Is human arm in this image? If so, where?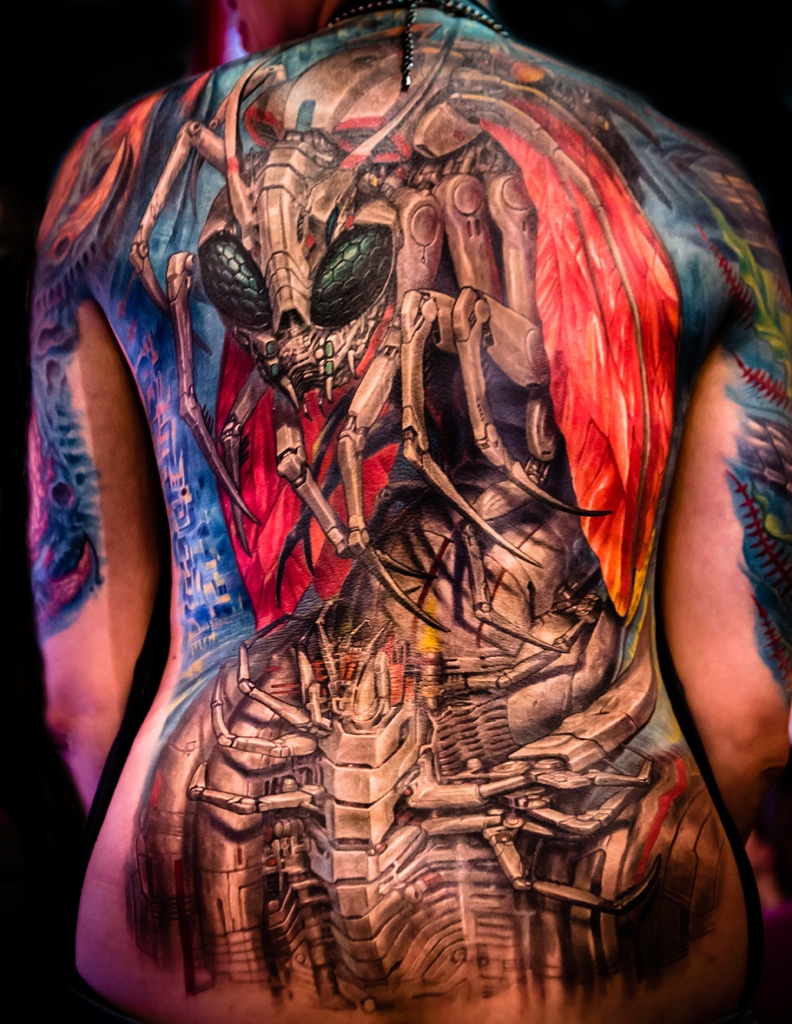
Yes, at 0, 189, 172, 819.
